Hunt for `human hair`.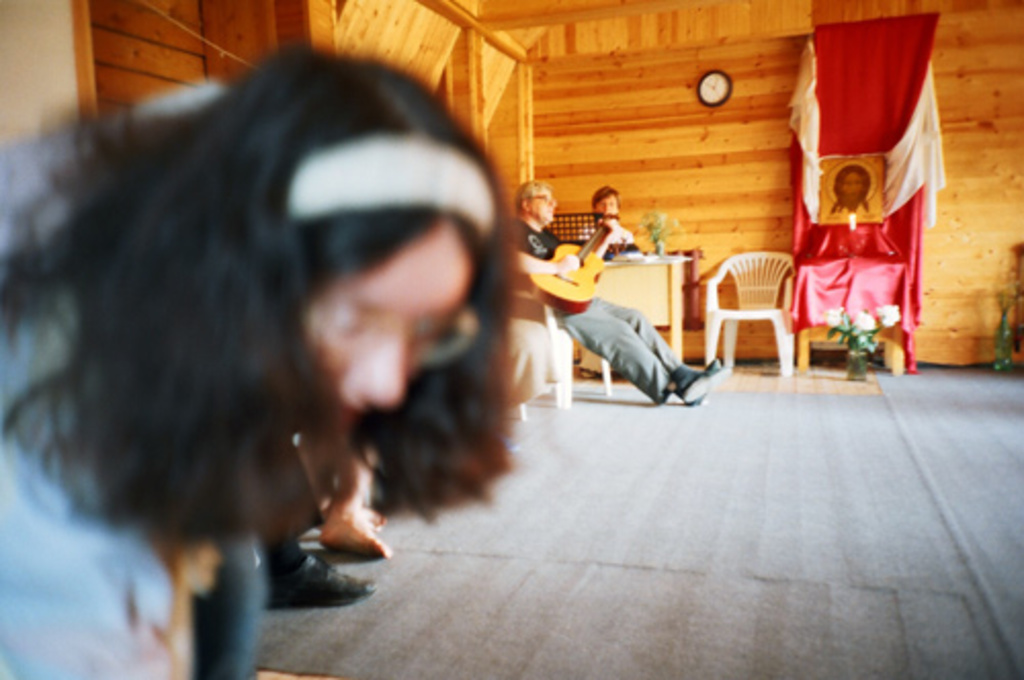
Hunted down at [512,178,551,213].
